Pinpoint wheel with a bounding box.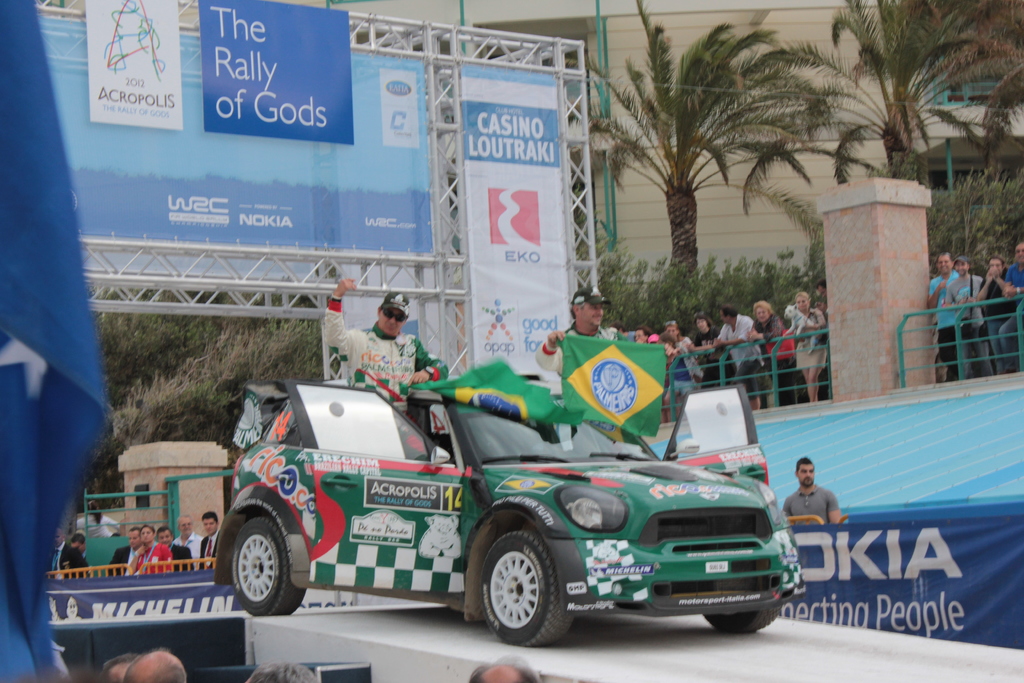
[227,516,305,618].
